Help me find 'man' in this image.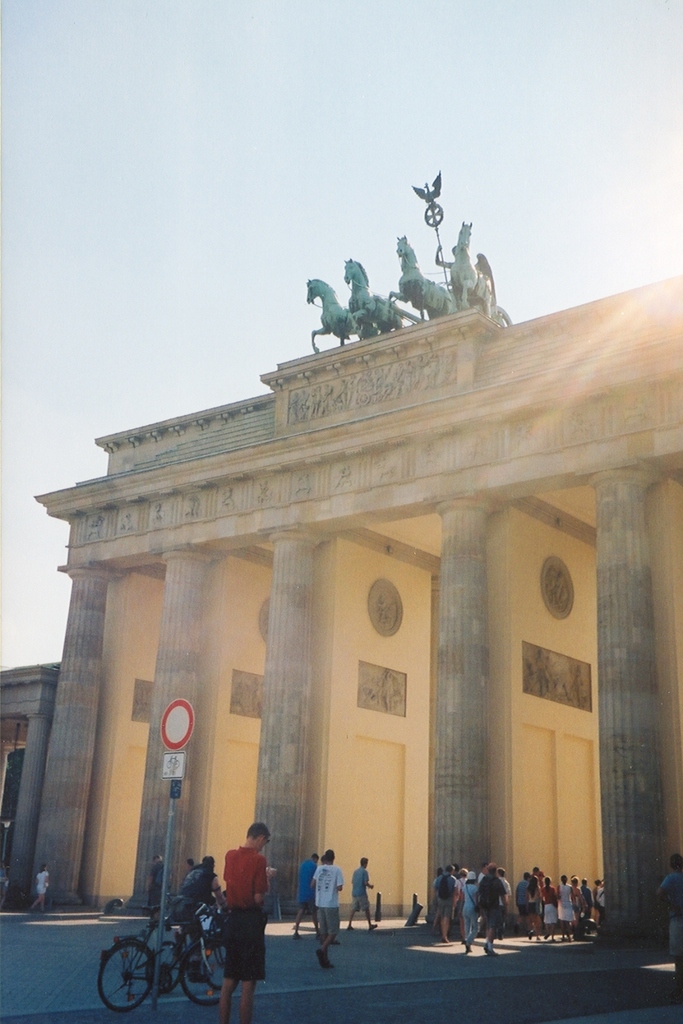
Found it: locate(346, 855, 379, 931).
